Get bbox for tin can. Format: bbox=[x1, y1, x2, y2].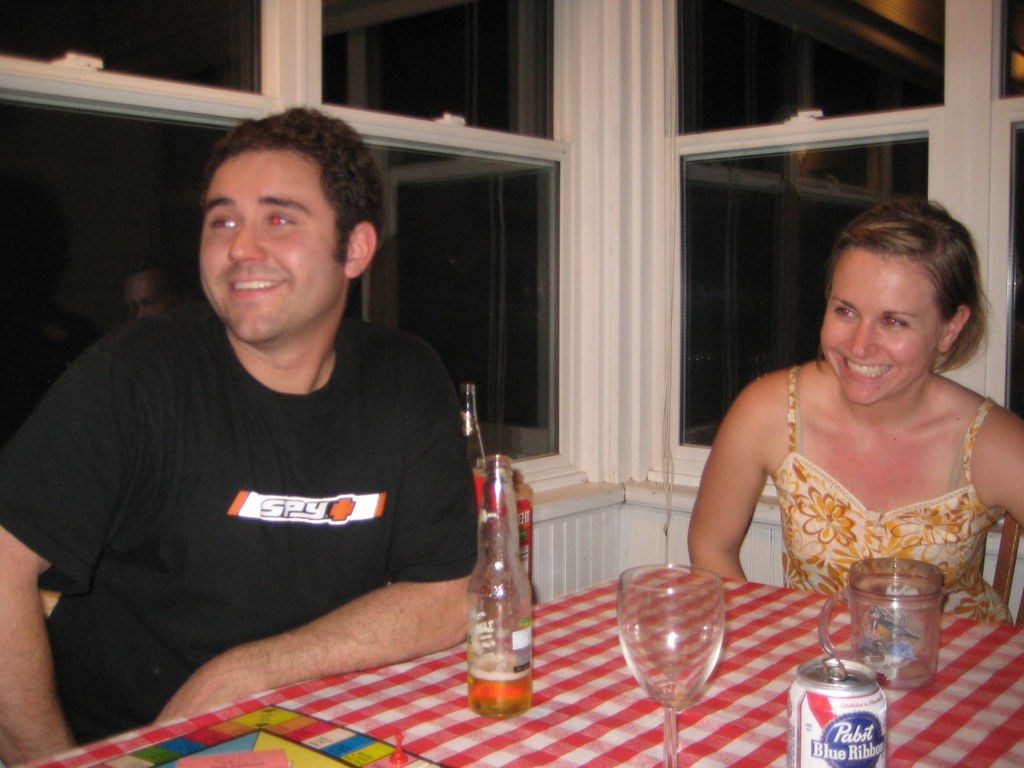
bbox=[773, 643, 895, 767].
